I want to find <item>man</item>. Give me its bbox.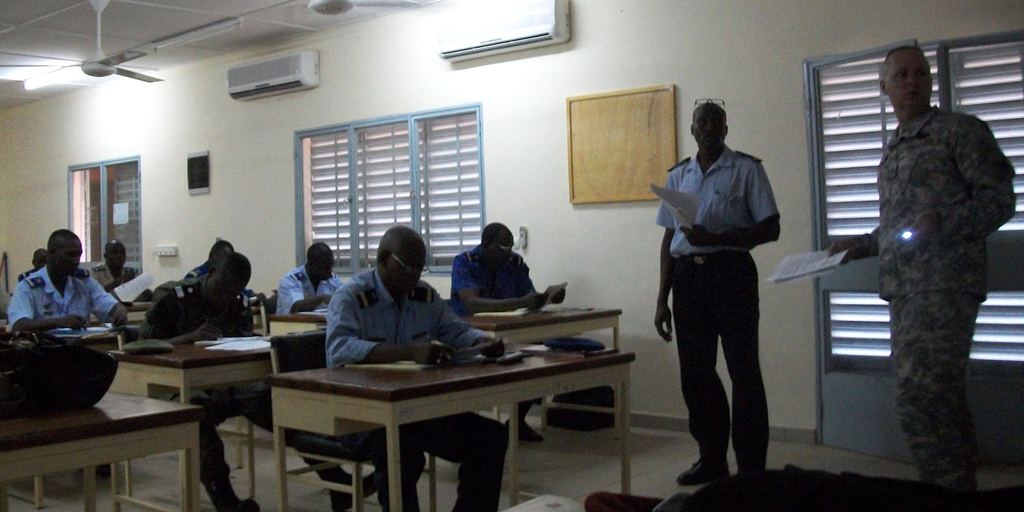
<bbox>7, 228, 129, 483</bbox>.
